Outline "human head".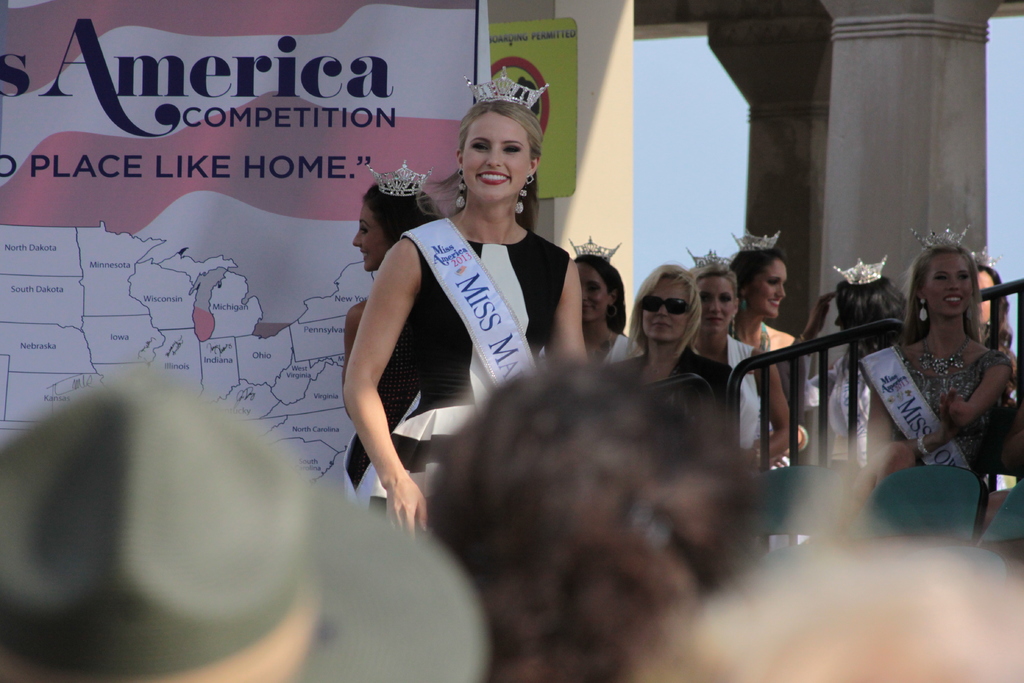
Outline: 429,362,761,682.
